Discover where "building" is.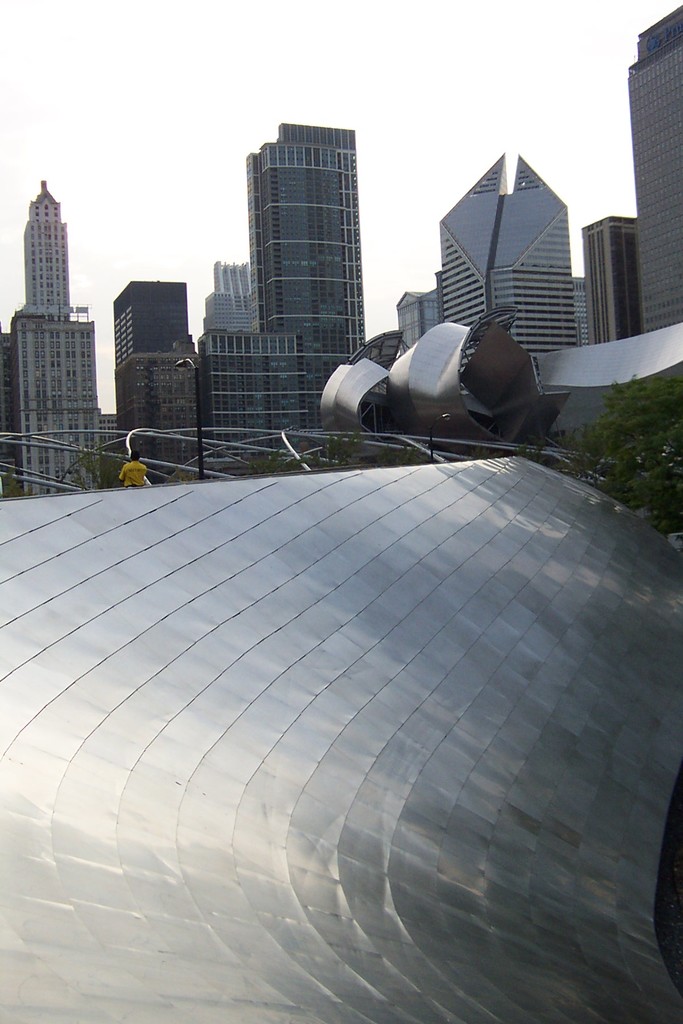
Discovered at select_region(636, 1, 682, 321).
